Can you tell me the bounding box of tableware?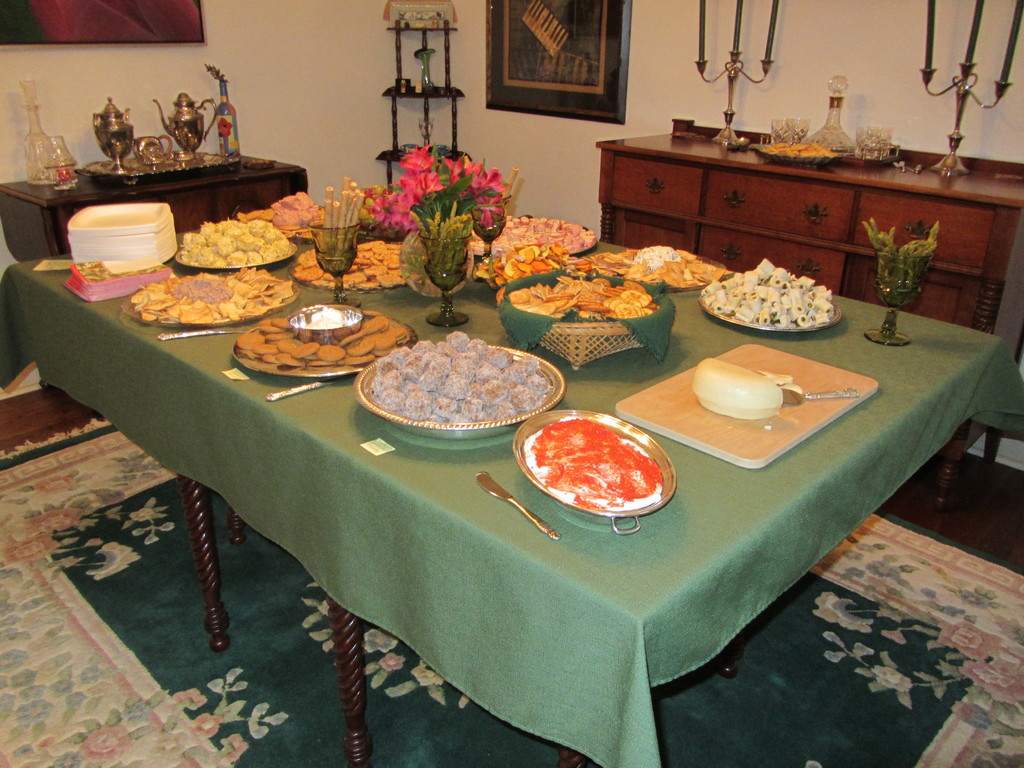
region(22, 79, 51, 185).
